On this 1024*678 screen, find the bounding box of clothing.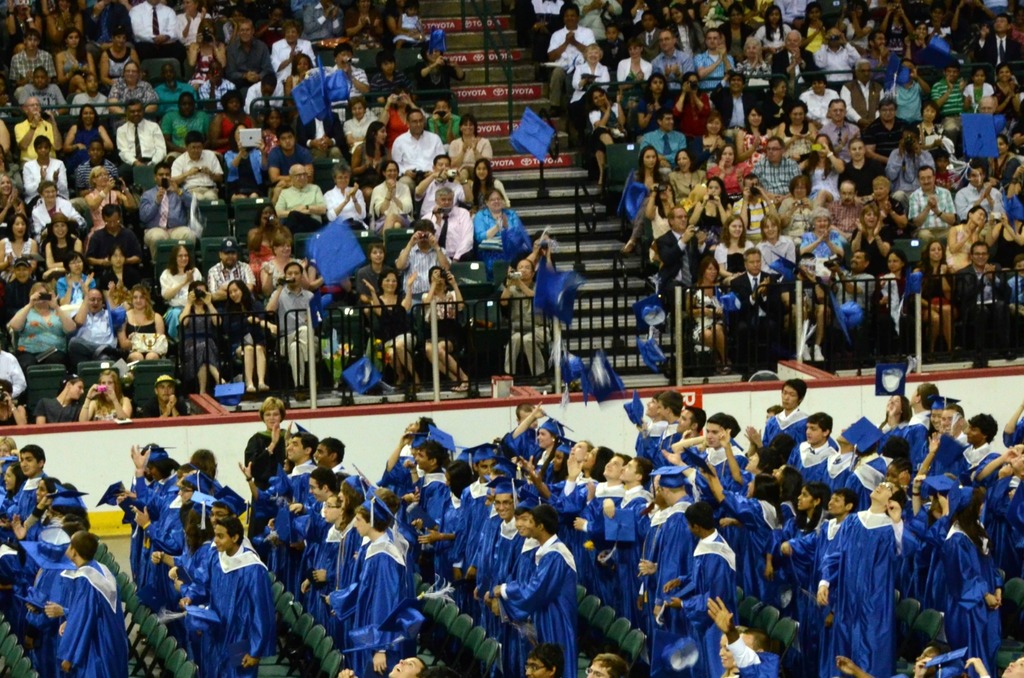
Bounding box: [x1=910, y1=267, x2=940, y2=318].
